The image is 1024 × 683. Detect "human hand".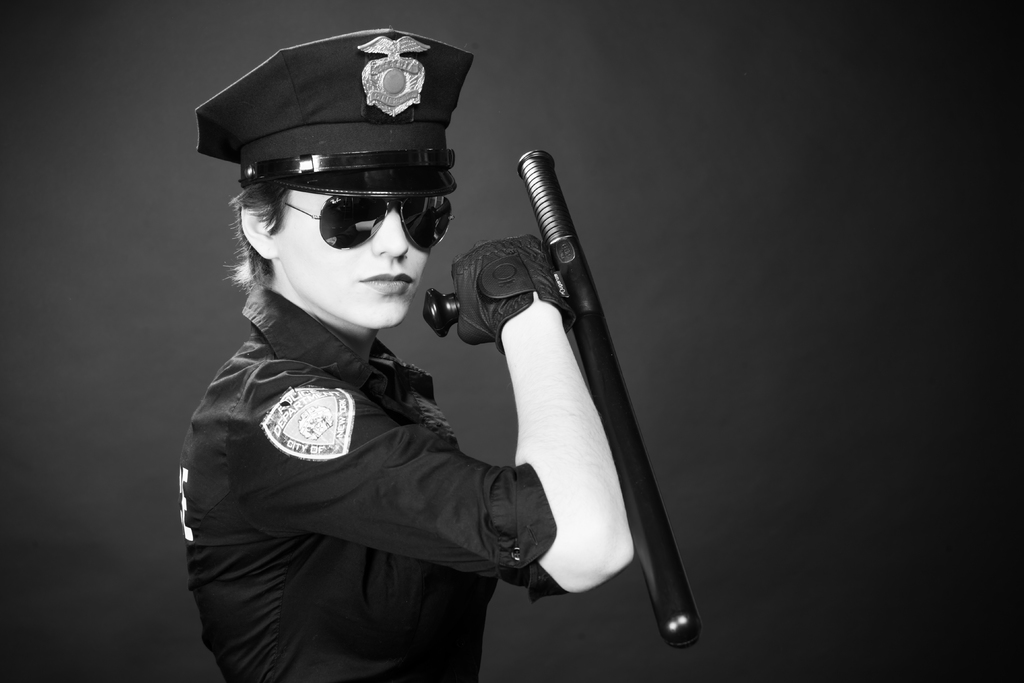
Detection: {"x1": 458, "y1": 236, "x2": 561, "y2": 341}.
